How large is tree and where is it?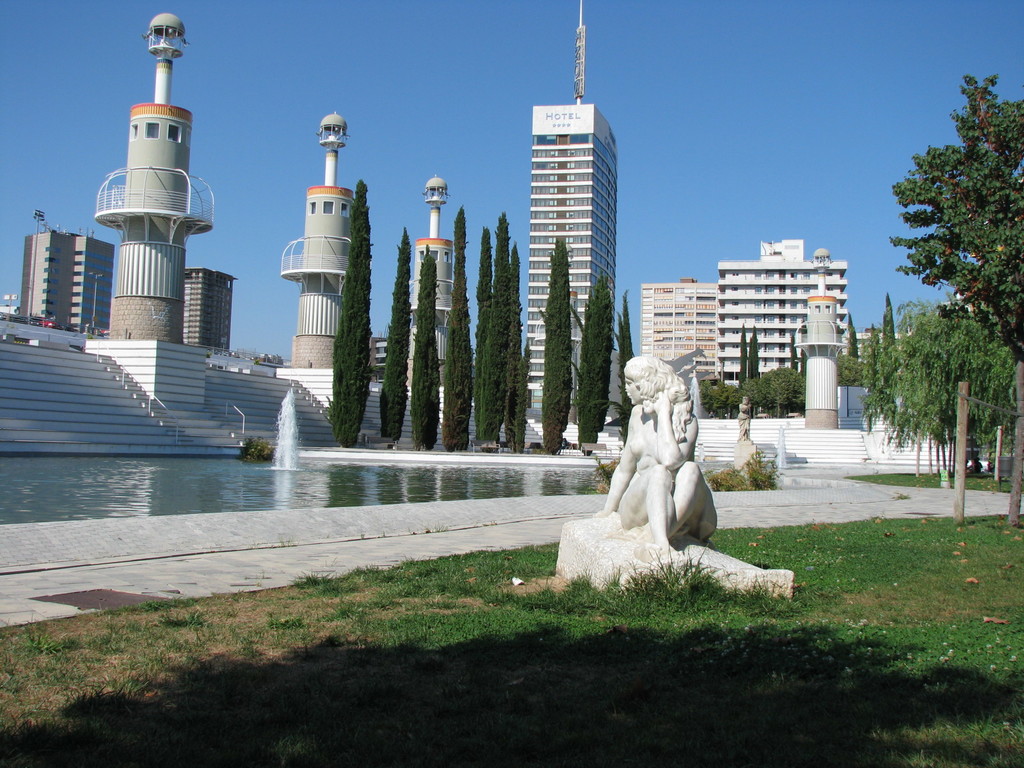
Bounding box: (744, 324, 763, 383).
